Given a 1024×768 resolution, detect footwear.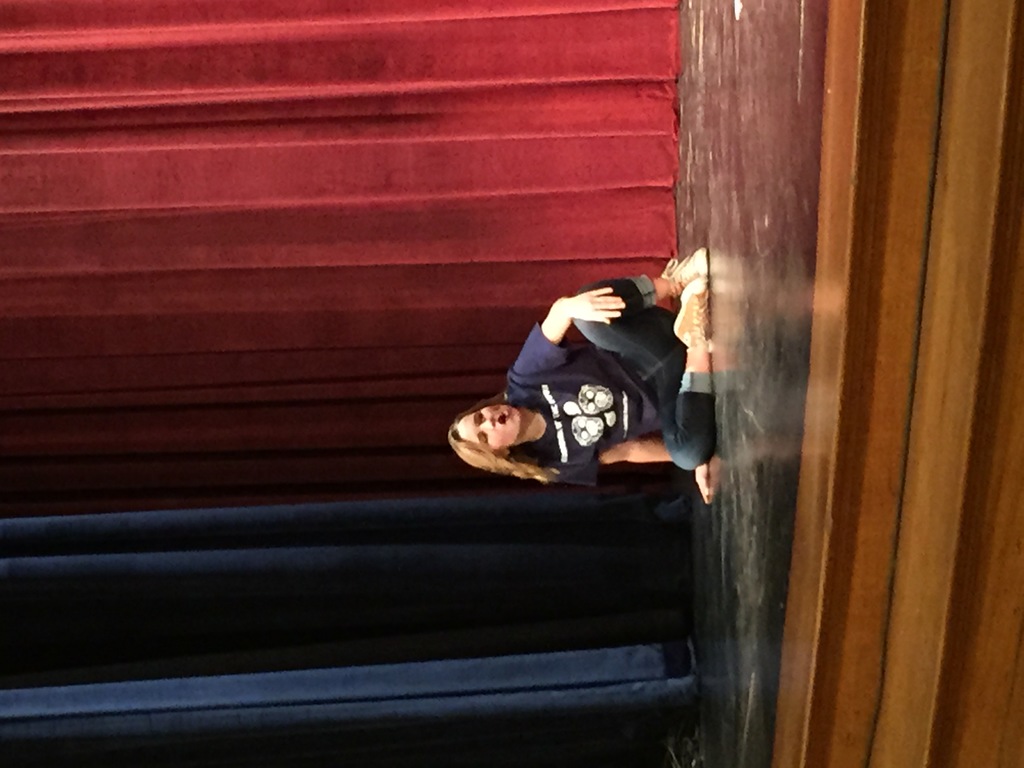
select_region(656, 253, 710, 303).
